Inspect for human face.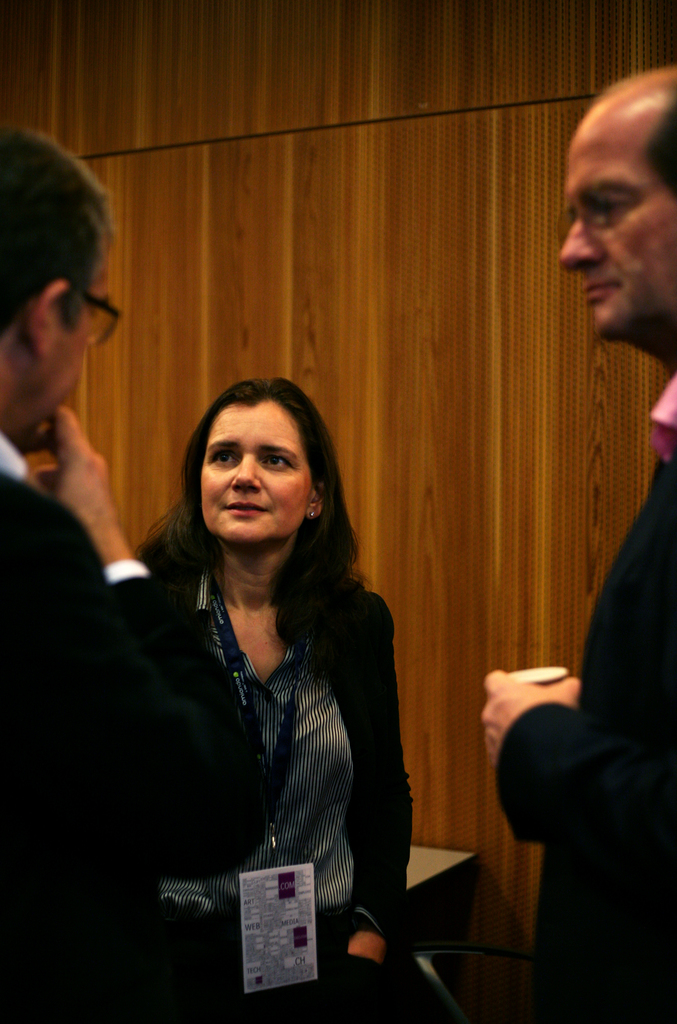
Inspection: x1=555, y1=75, x2=676, y2=360.
